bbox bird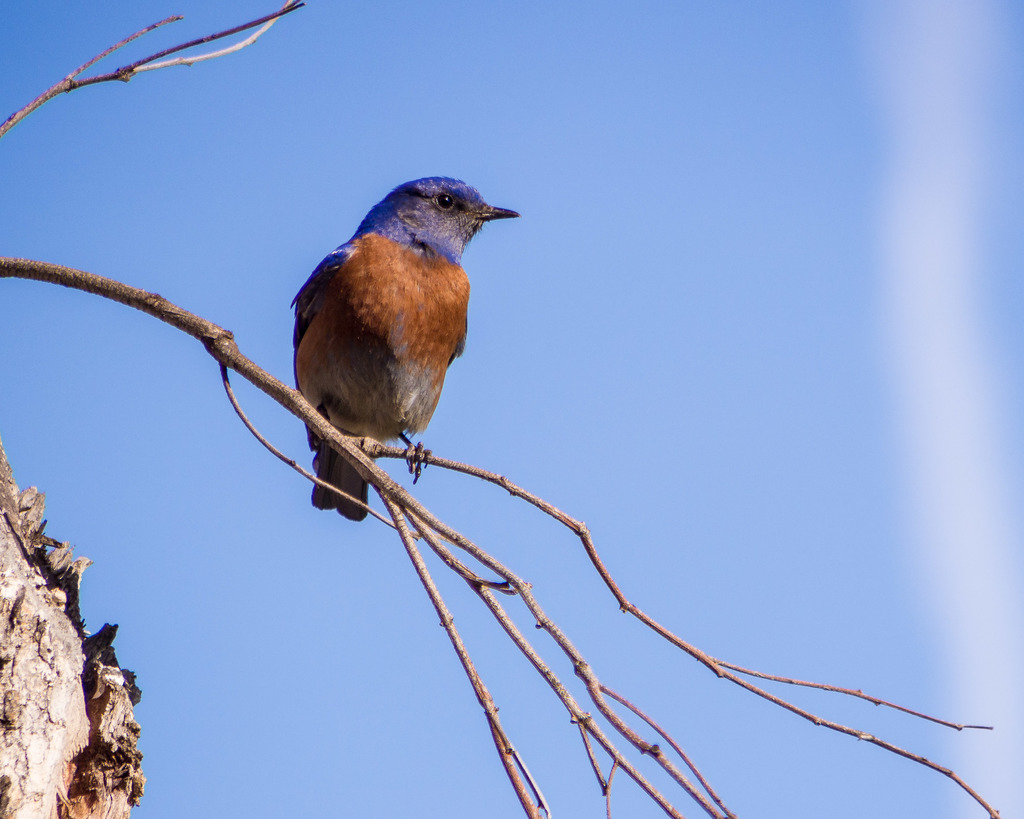
[left=269, top=186, right=521, bottom=524]
